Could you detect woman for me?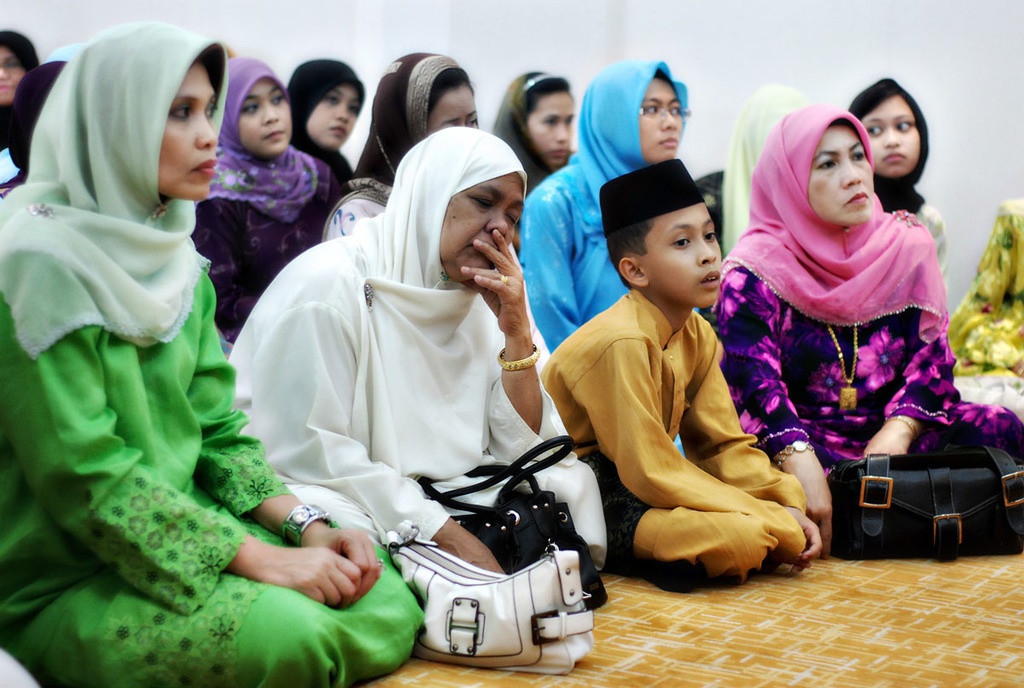
Detection result: region(199, 45, 346, 327).
